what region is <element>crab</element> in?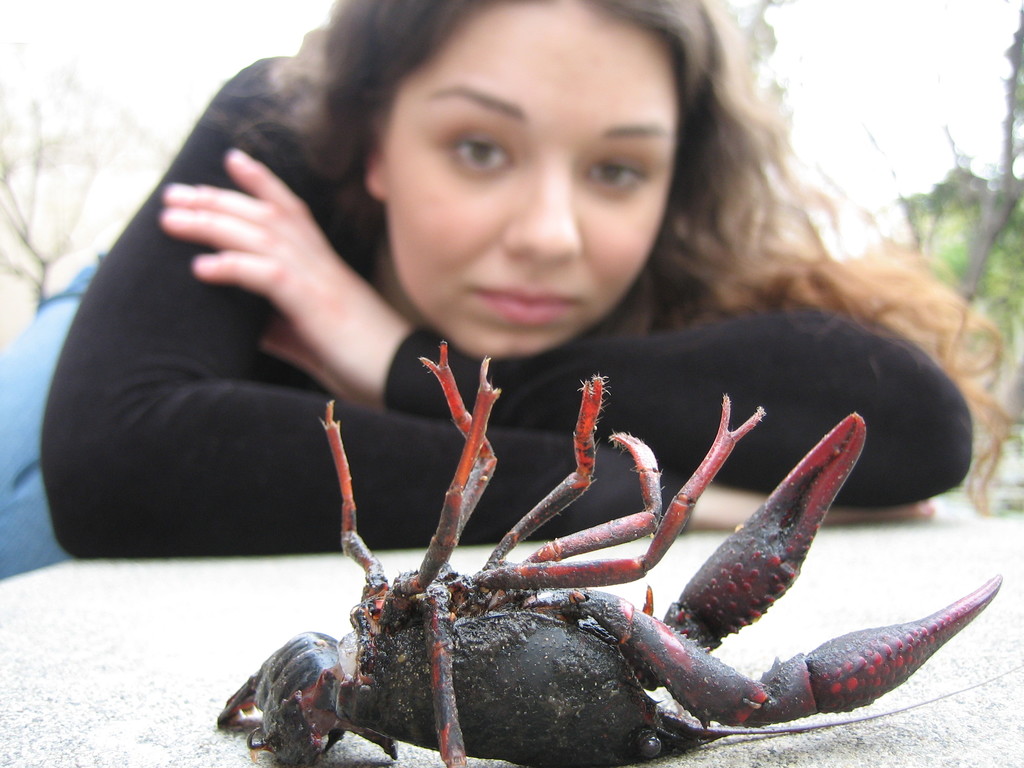
216,341,1005,767.
